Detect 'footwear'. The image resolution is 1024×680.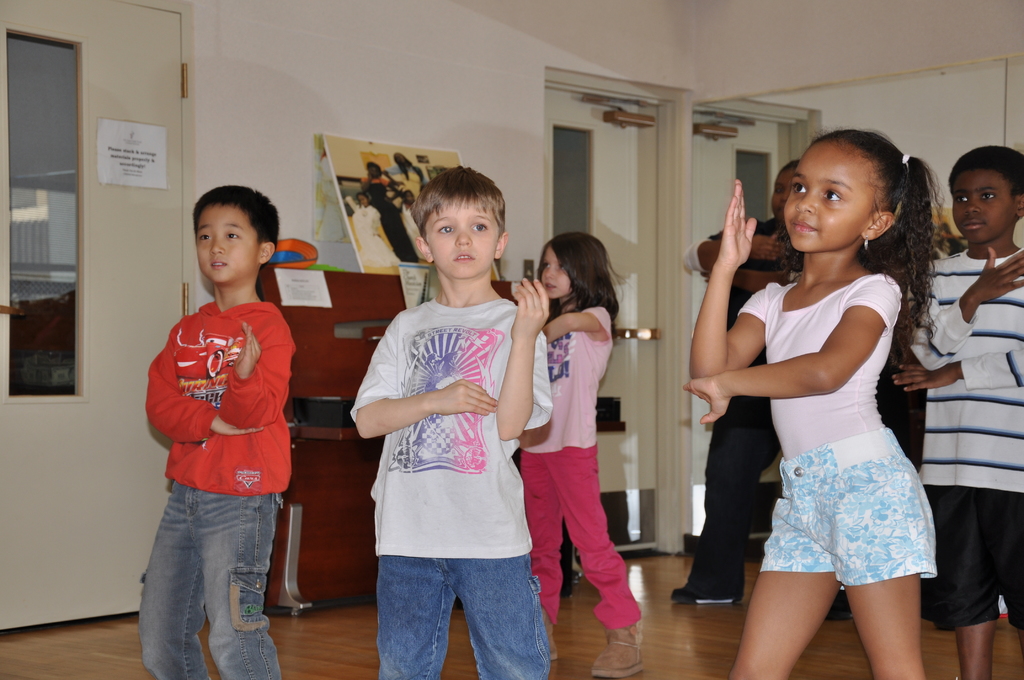
670/583/745/607.
